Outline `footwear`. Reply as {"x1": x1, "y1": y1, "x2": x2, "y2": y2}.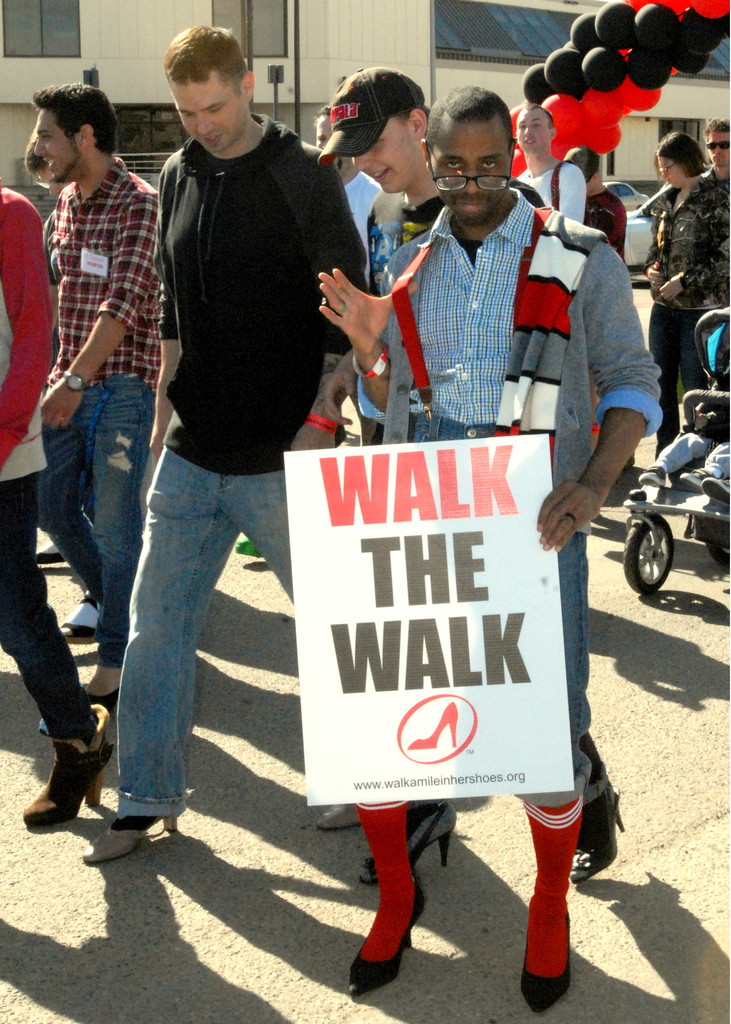
{"x1": 60, "y1": 595, "x2": 100, "y2": 639}.
